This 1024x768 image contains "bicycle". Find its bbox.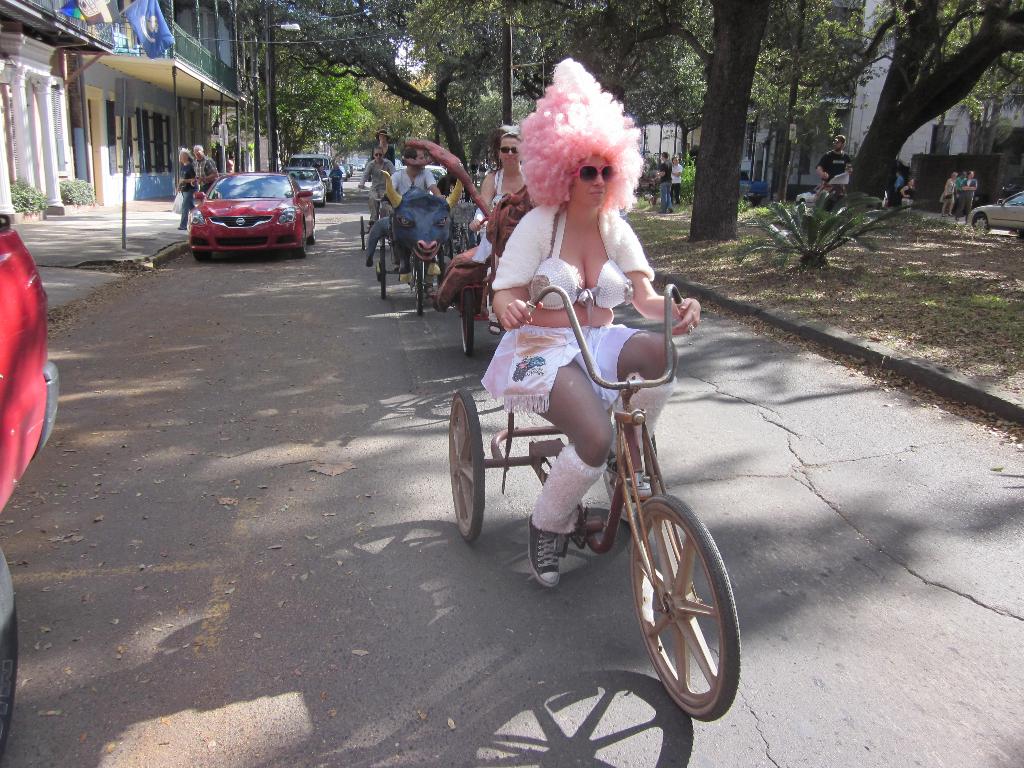
bbox=(429, 284, 734, 741).
